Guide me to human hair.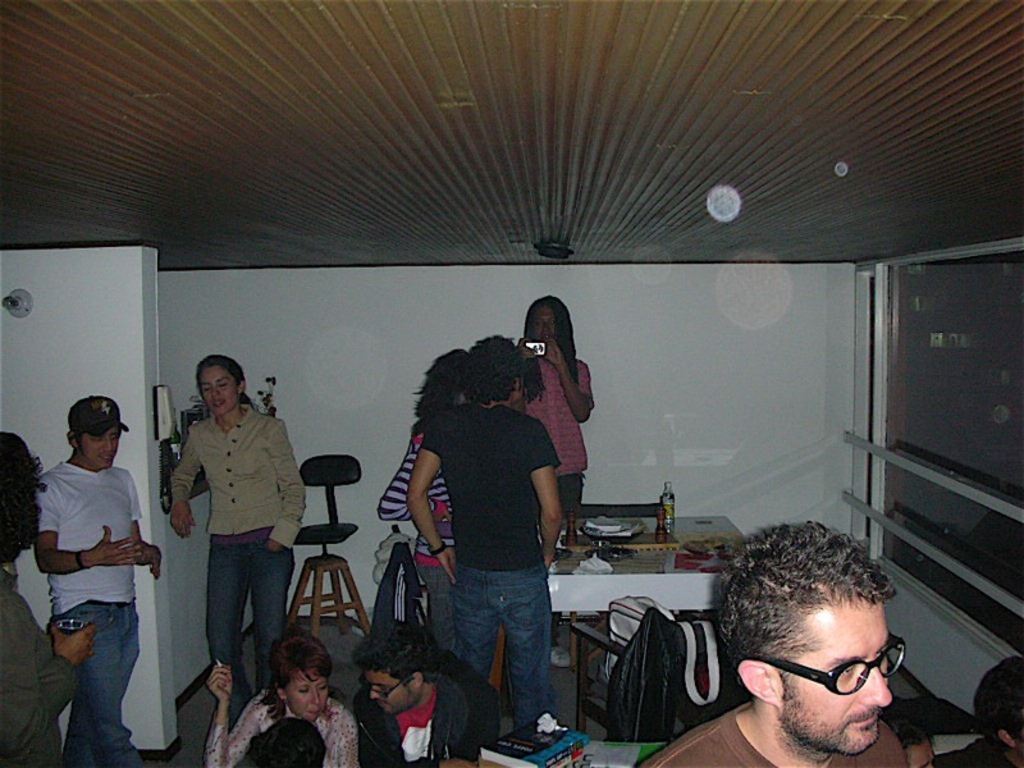
Guidance: (463, 332, 525, 407).
